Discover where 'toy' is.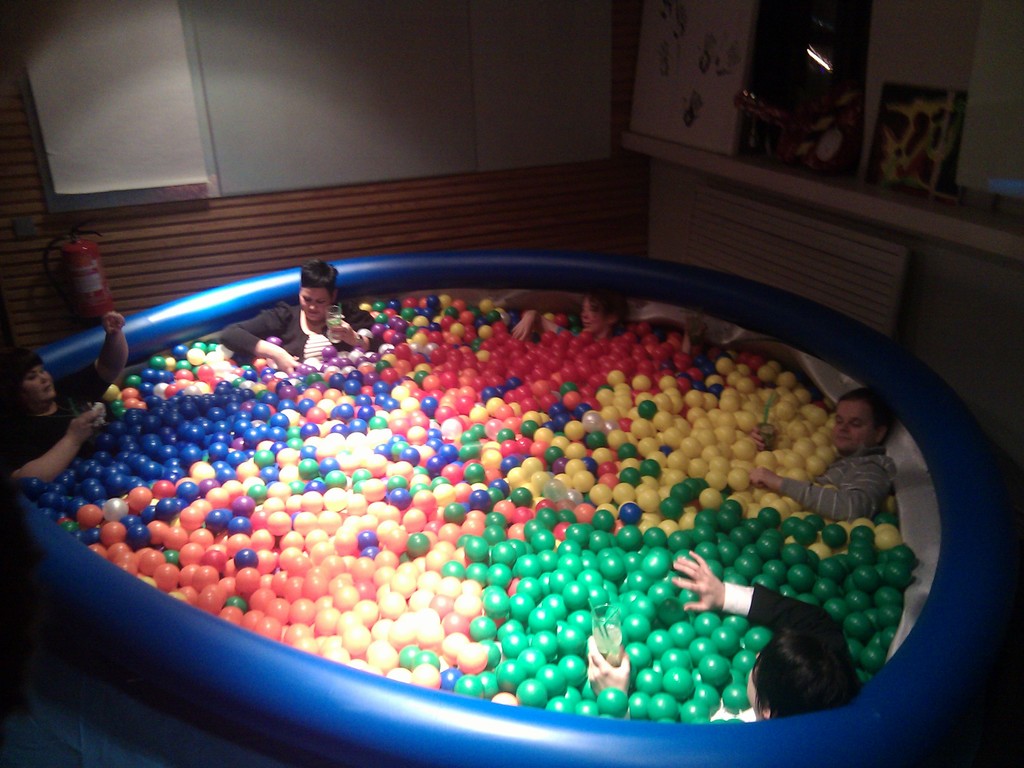
Discovered at BBox(578, 566, 600, 591).
